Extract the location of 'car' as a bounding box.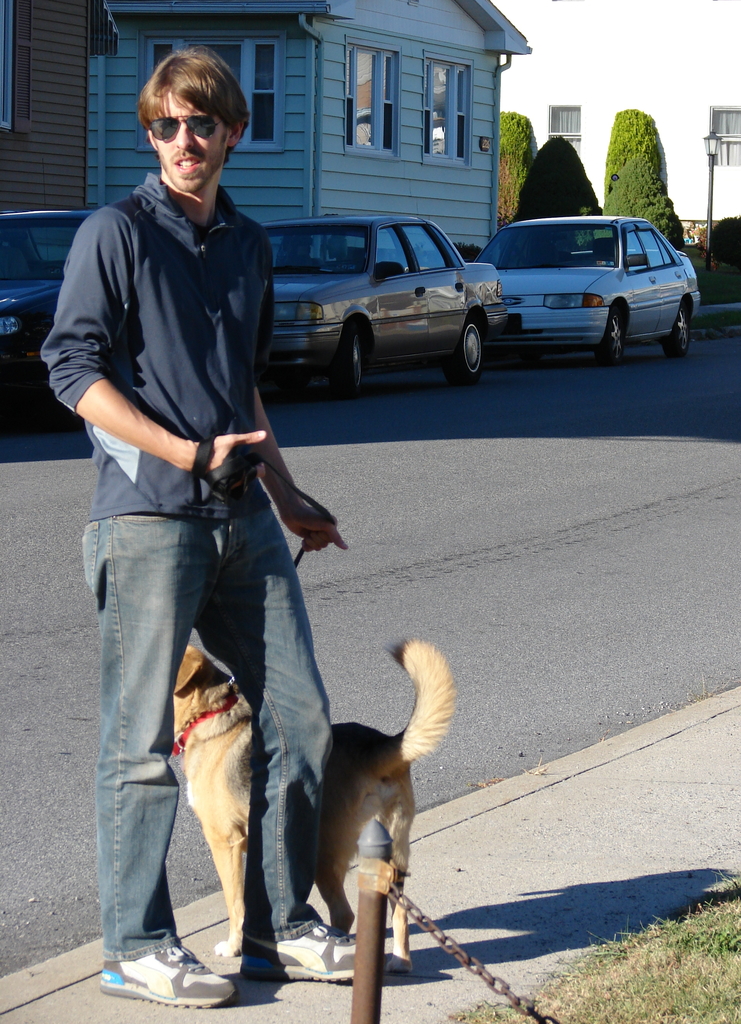
<bbox>228, 195, 508, 381</bbox>.
